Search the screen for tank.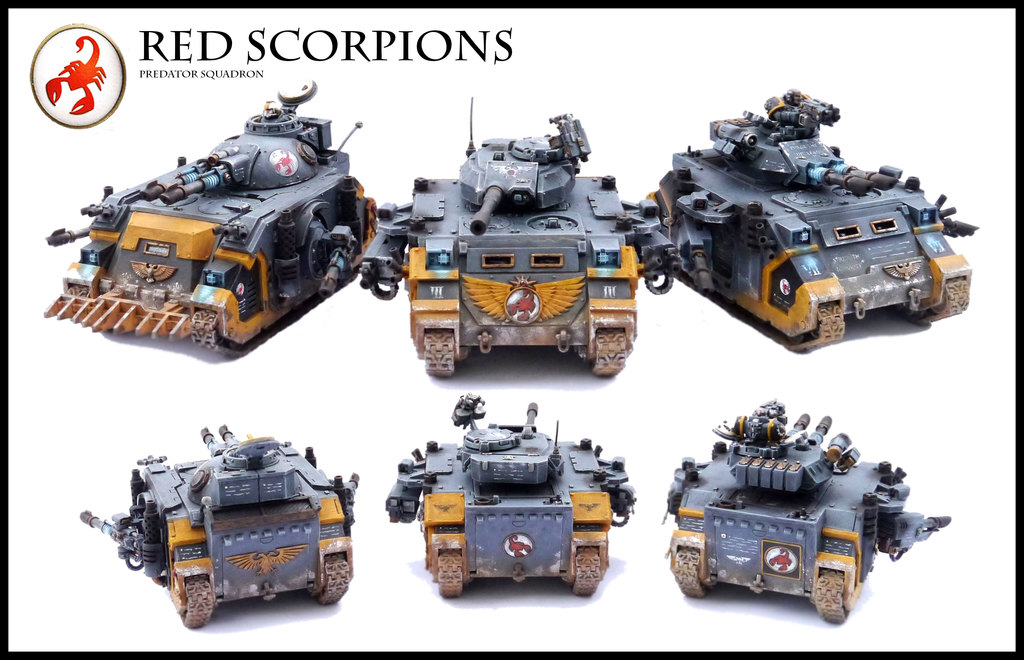
Found at x1=657, y1=396, x2=954, y2=624.
